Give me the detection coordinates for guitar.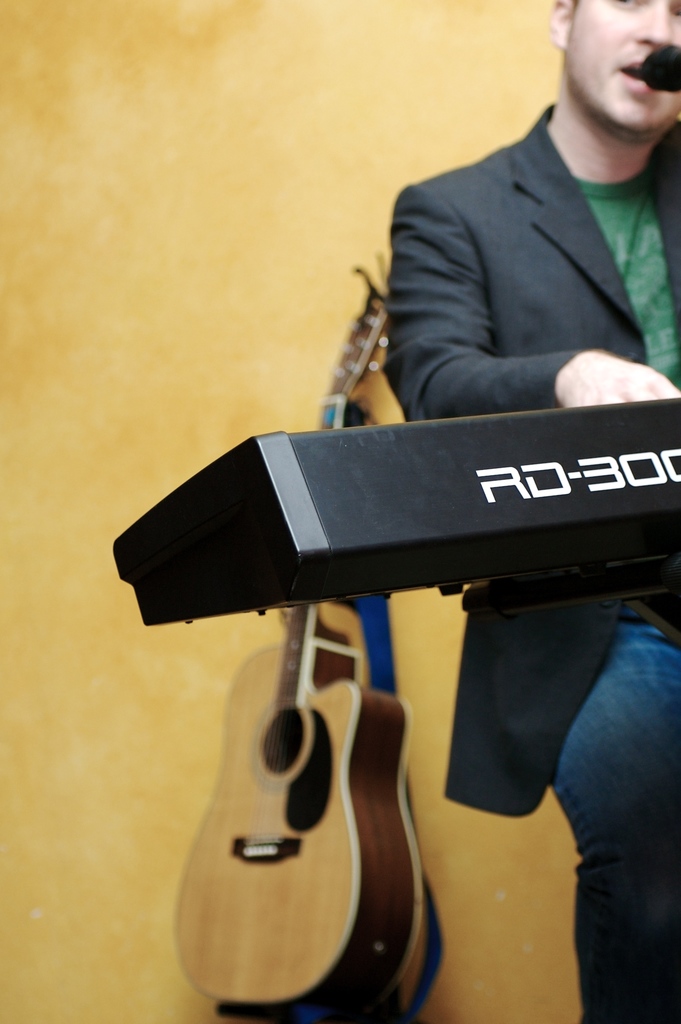
(left=173, top=253, right=429, bottom=1023).
